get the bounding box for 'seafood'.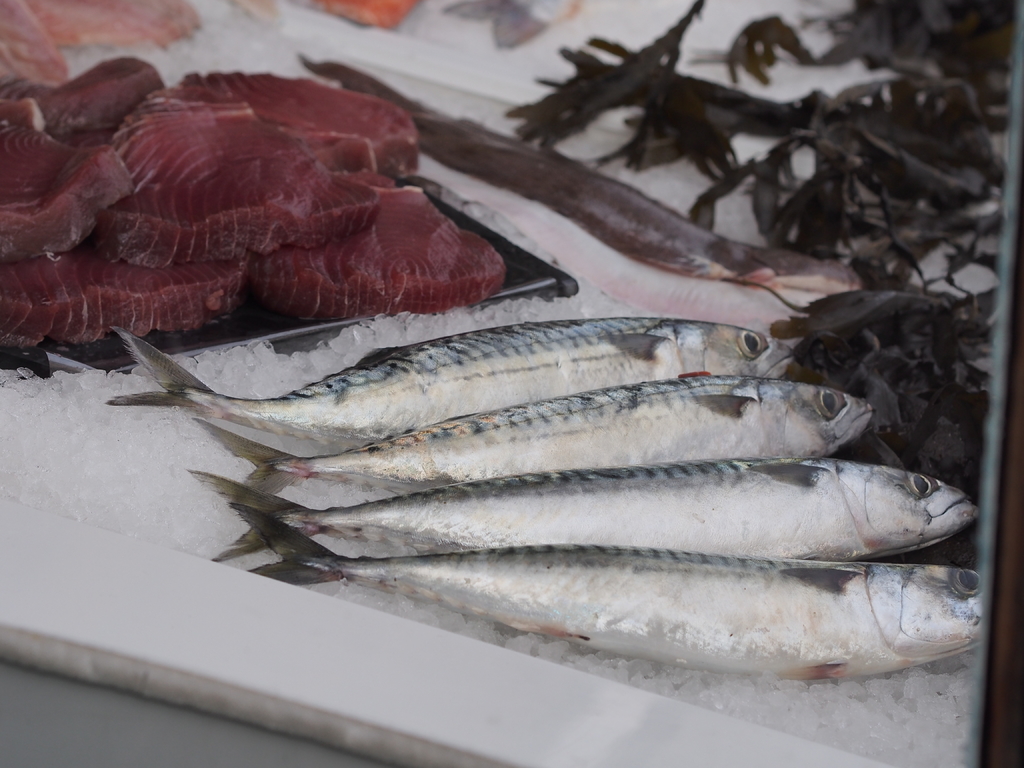
<box>185,458,979,557</box>.
